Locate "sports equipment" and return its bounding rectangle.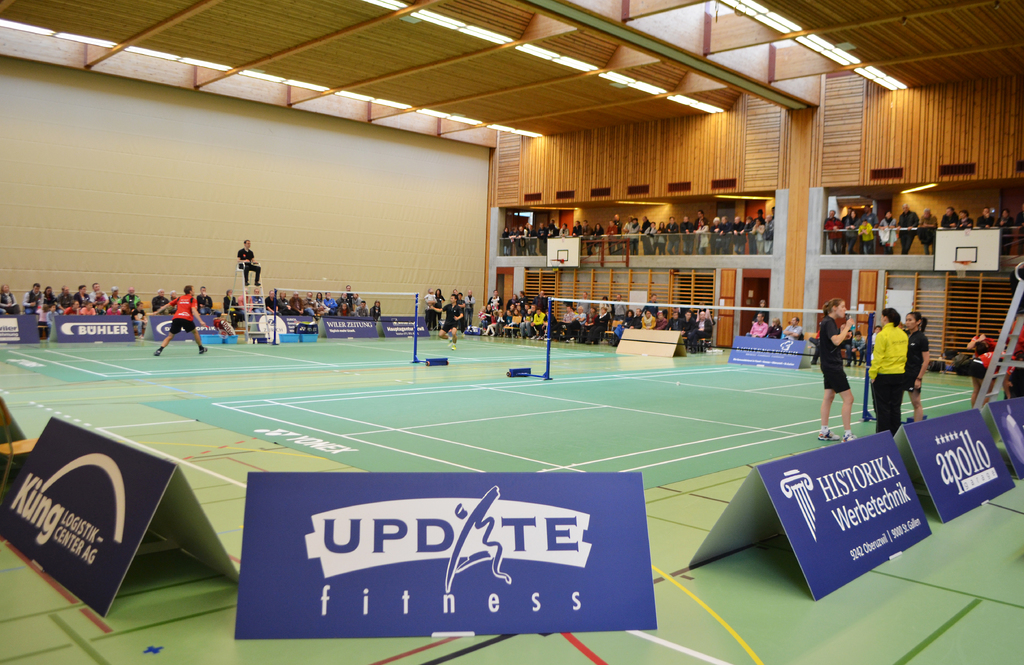
{"left": 816, "top": 424, "right": 844, "bottom": 441}.
